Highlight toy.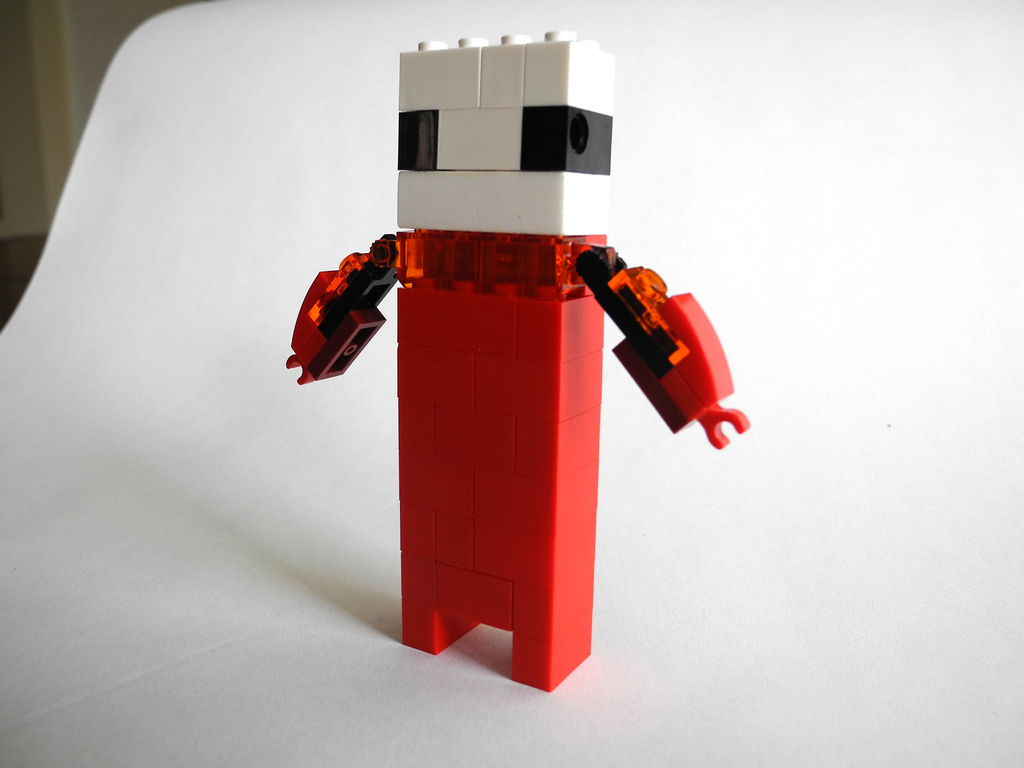
Highlighted region: 266 72 707 652.
